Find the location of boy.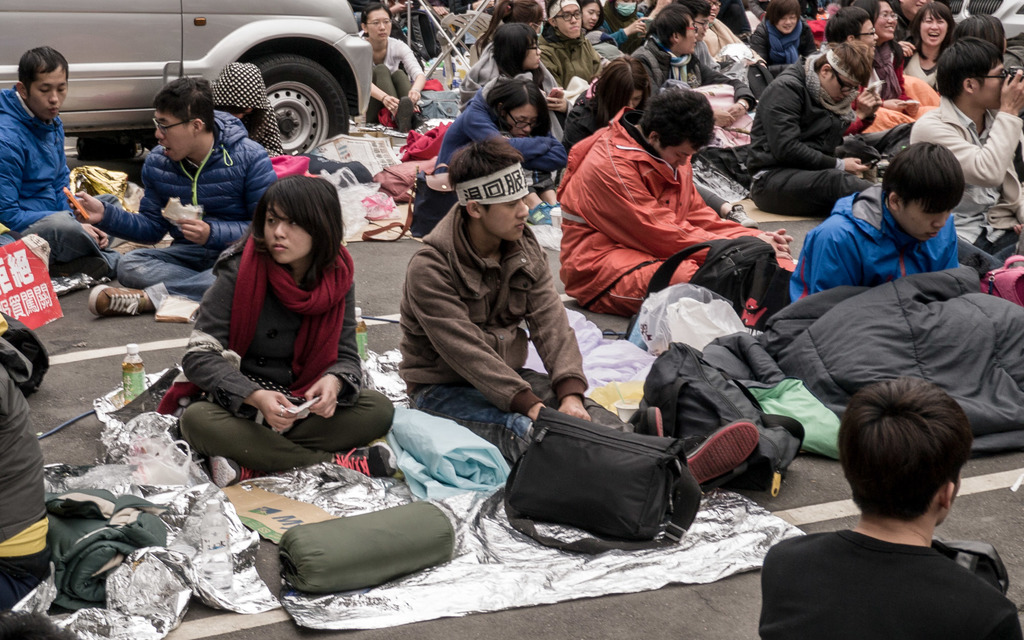
Location: BBox(559, 87, 797, 317).
